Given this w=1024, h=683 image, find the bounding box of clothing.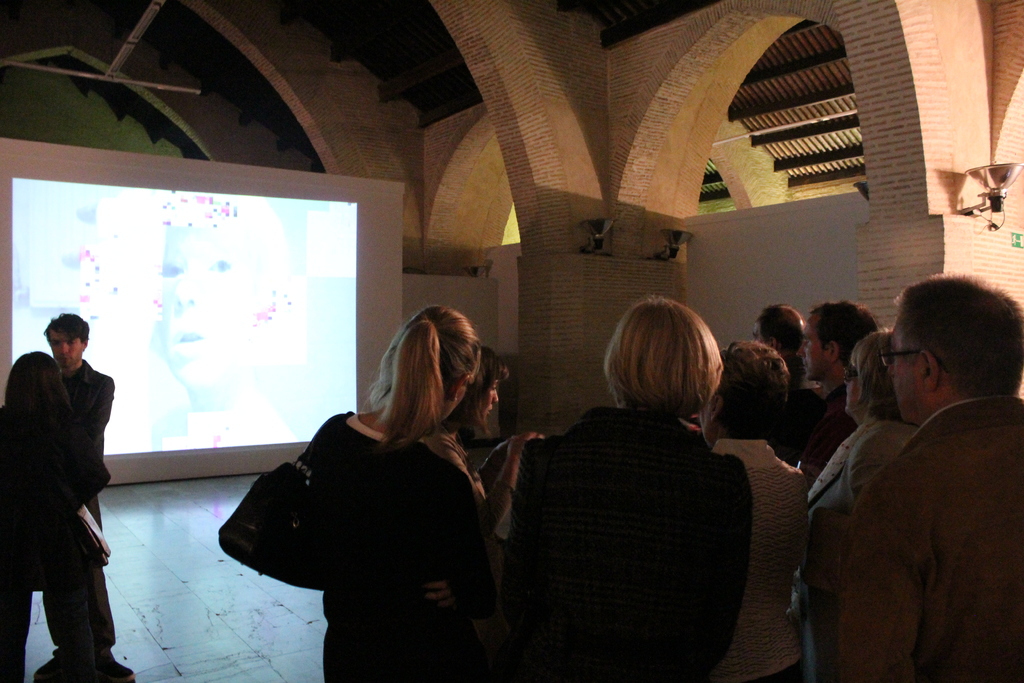
217/399/497/682.
